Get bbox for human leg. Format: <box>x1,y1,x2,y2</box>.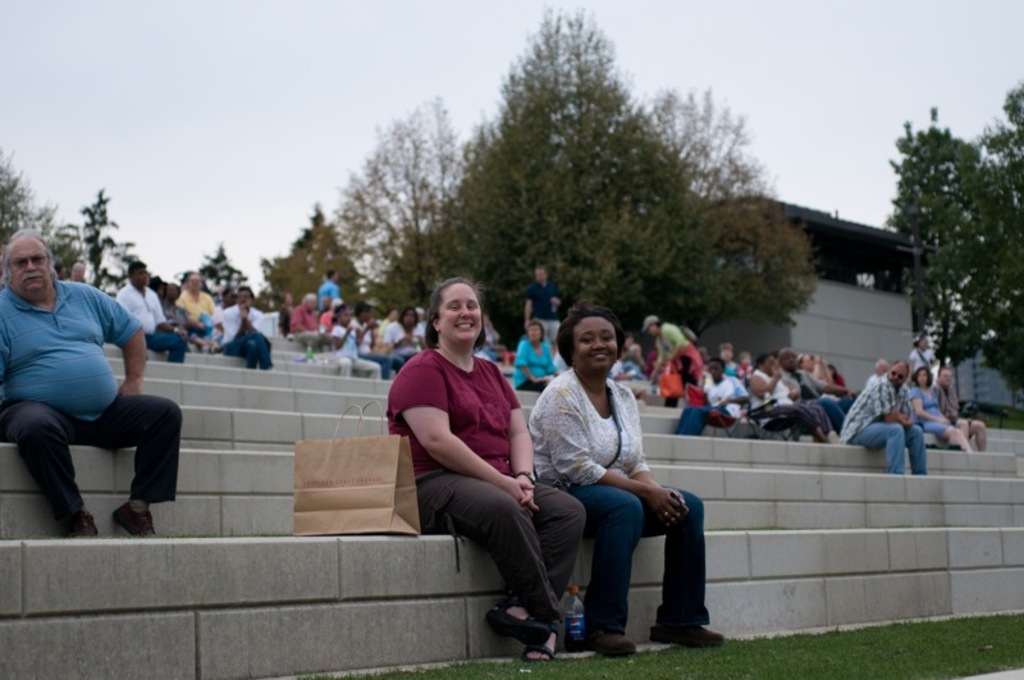
<box>356,357,380,374</box>.
